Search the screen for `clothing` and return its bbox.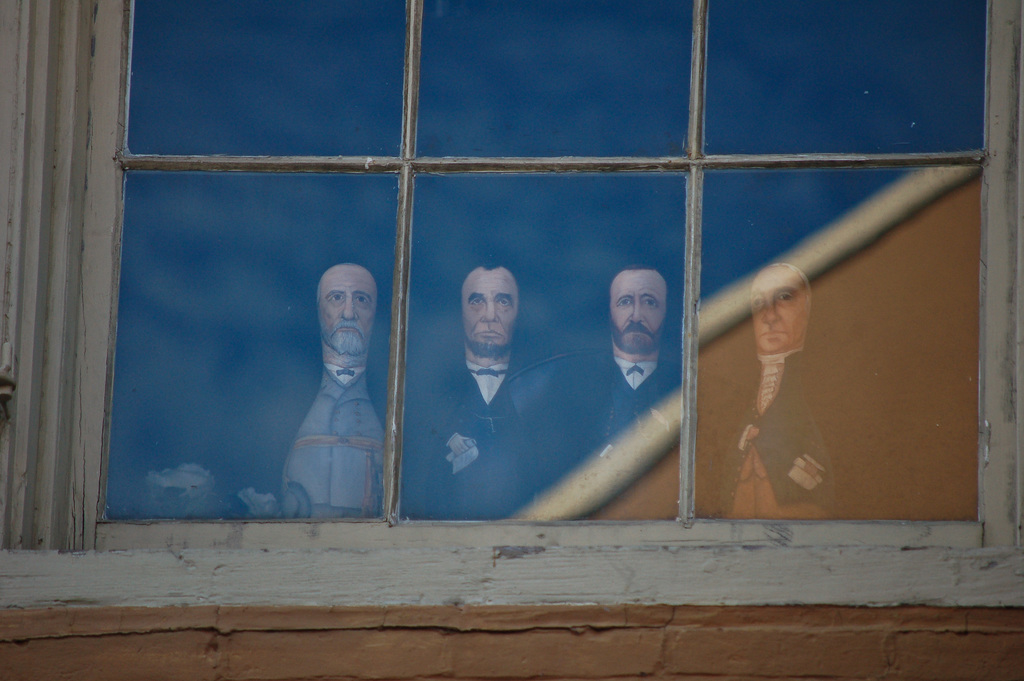
Found: box(584, 358, 675, 467).
